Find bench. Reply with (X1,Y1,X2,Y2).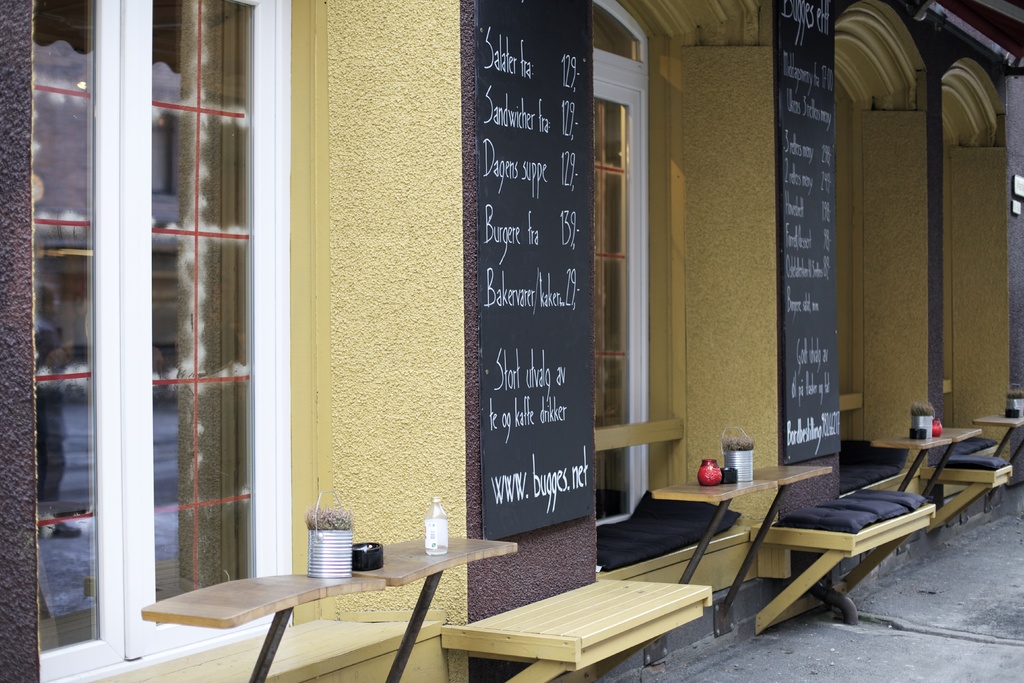
(739,466,956,655).
